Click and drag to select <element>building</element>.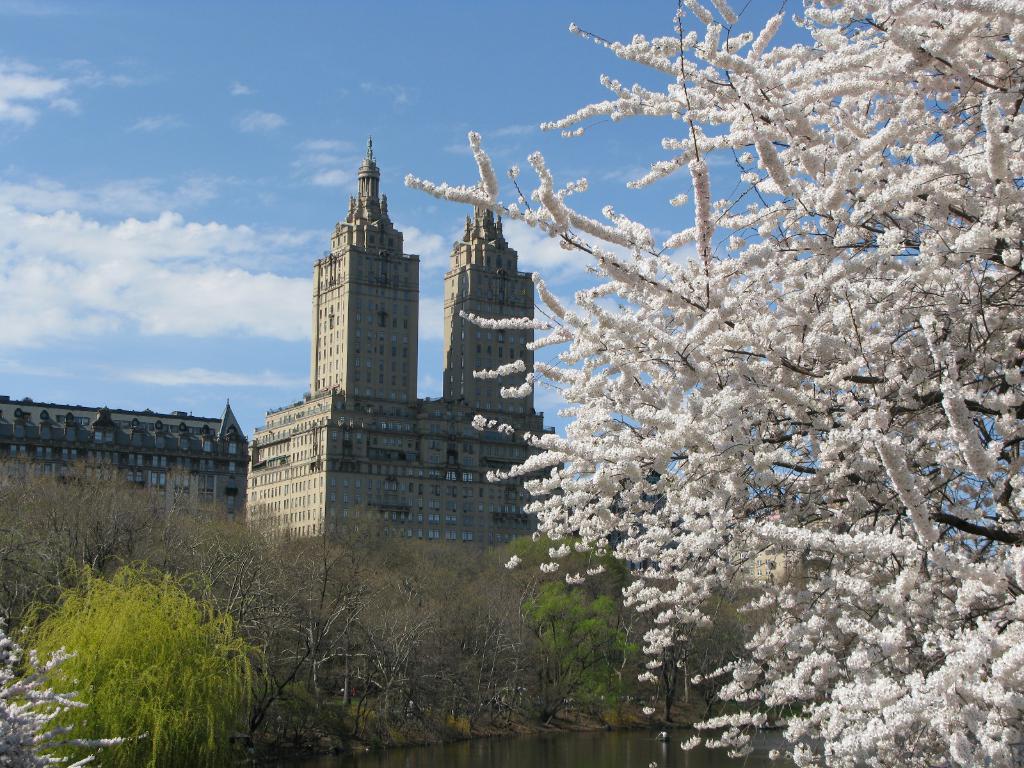
Selection: left=246, top=134, right=566, bottom=536.
